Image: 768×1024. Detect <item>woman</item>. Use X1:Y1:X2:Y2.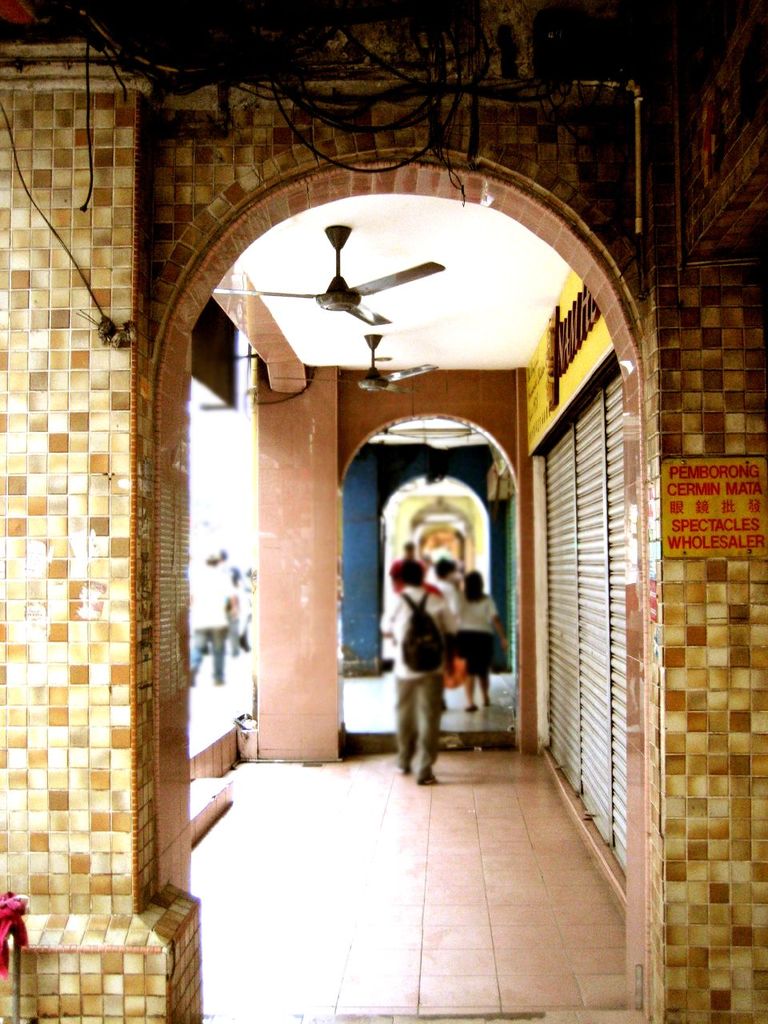
453:564:506:713.
